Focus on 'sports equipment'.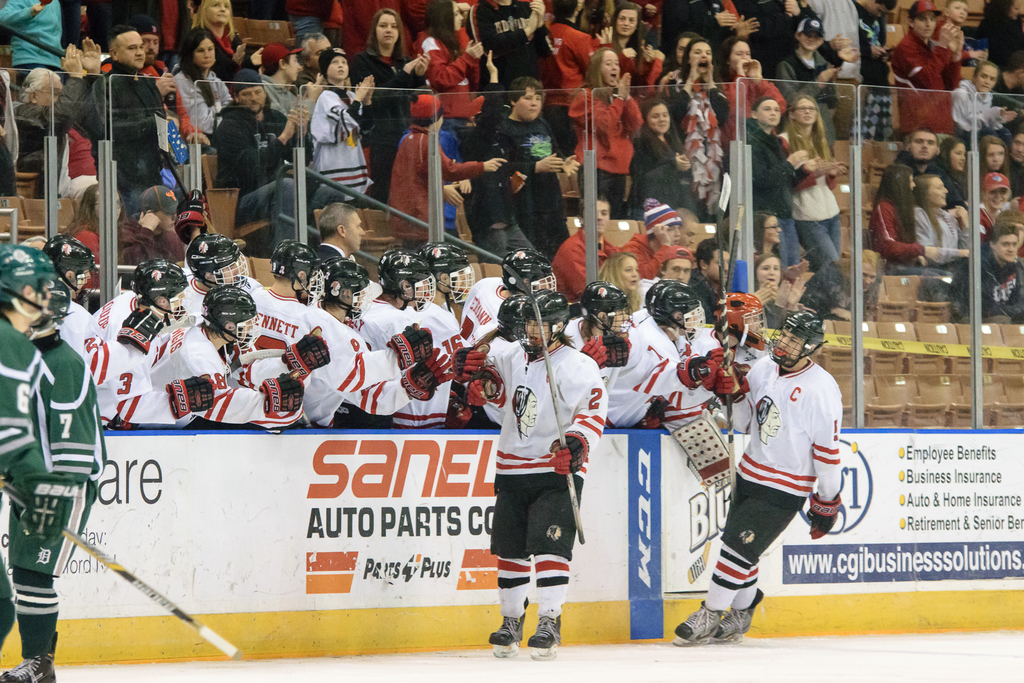
Focused at bbox(582, 282, 632, 341).
